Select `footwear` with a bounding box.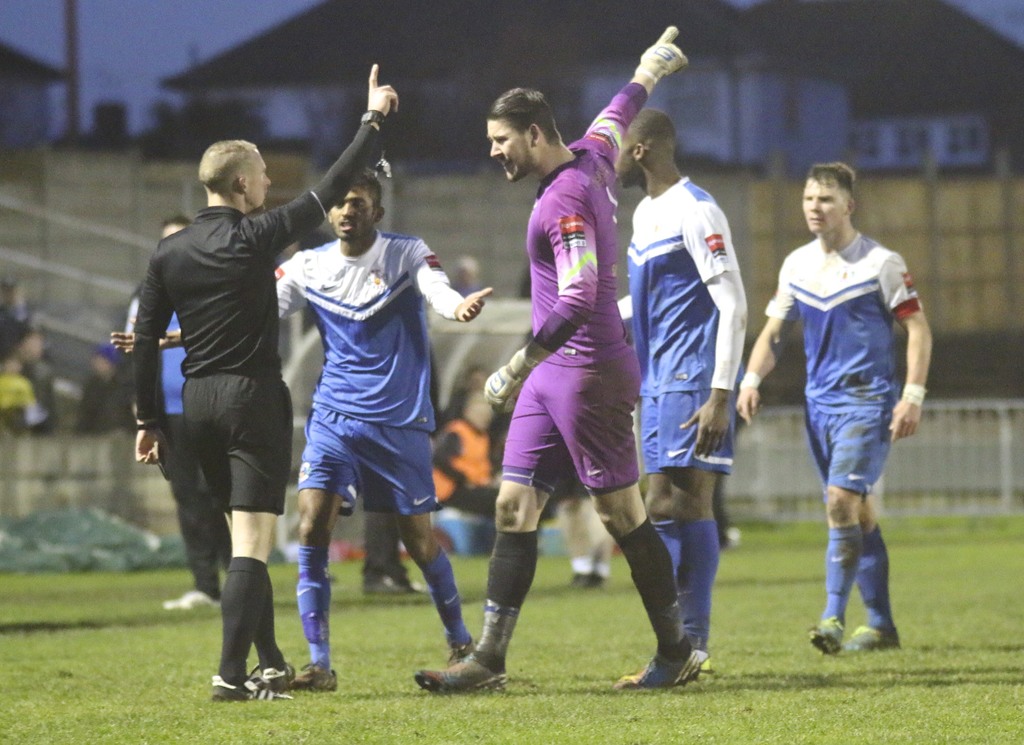
bbox(618, 652, 707, 684).
